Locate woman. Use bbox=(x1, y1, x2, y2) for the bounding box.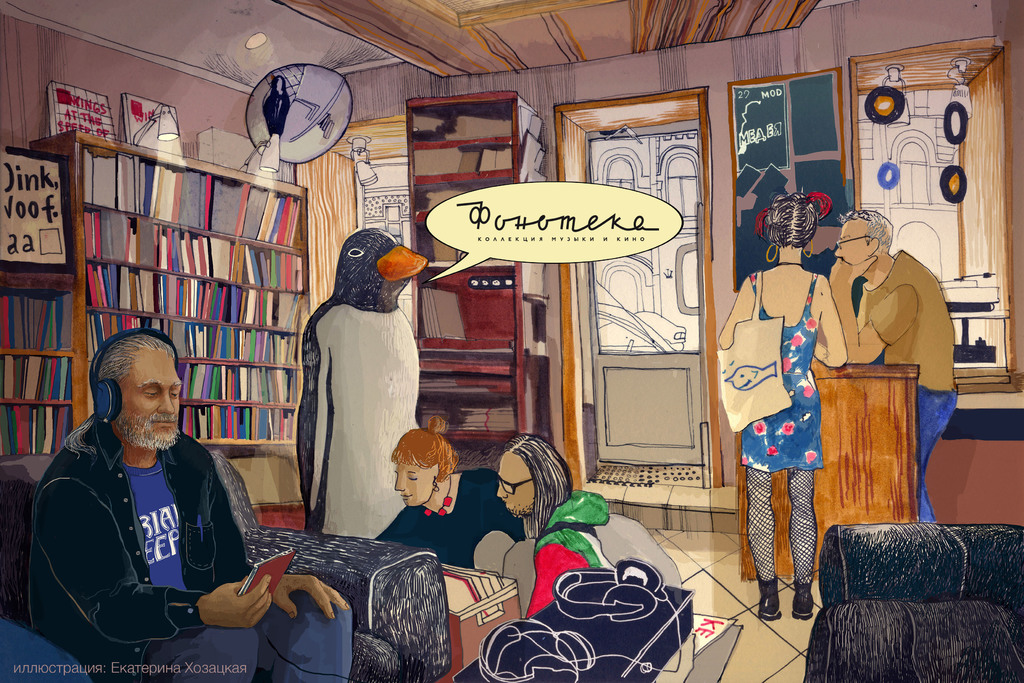
bbox=(467, 429, 623, 618).
